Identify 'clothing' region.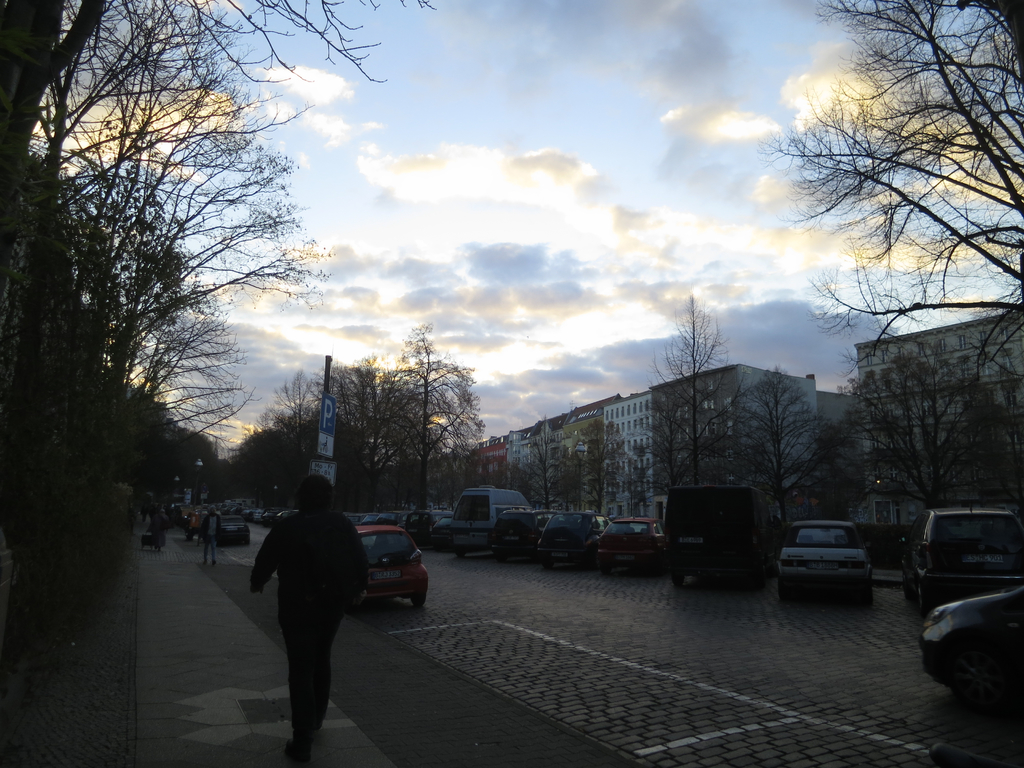
Region: (157, 516, 168, 542).
